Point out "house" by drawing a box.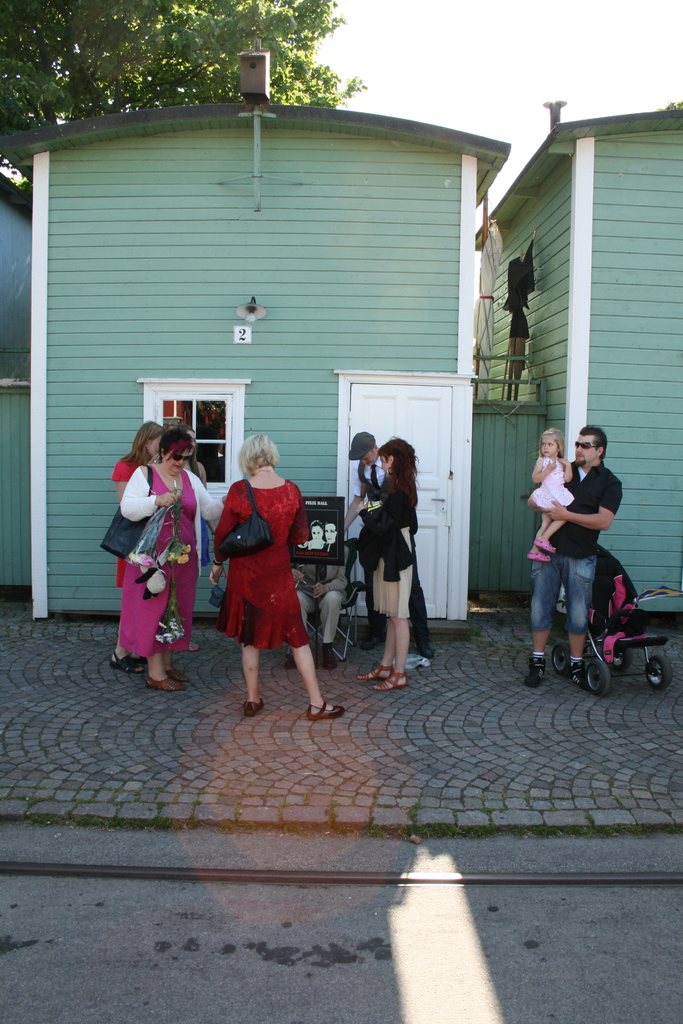
l=27, t=86, r=524, b=563.
